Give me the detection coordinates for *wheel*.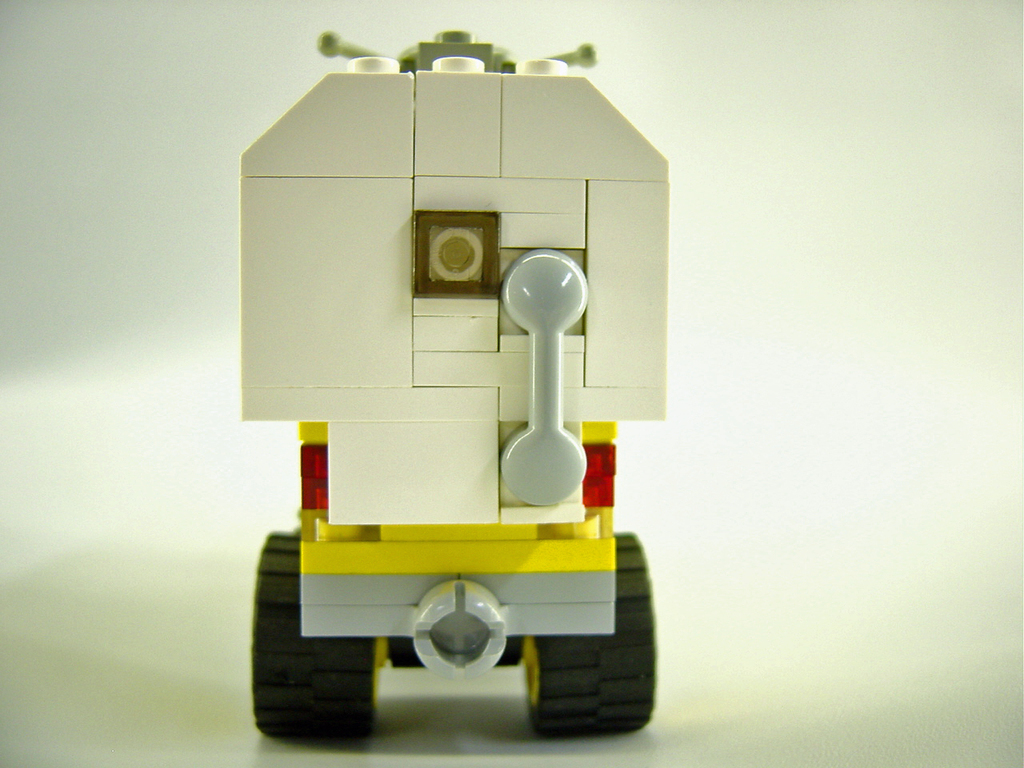
Rect(518, 527, 655, 738).
